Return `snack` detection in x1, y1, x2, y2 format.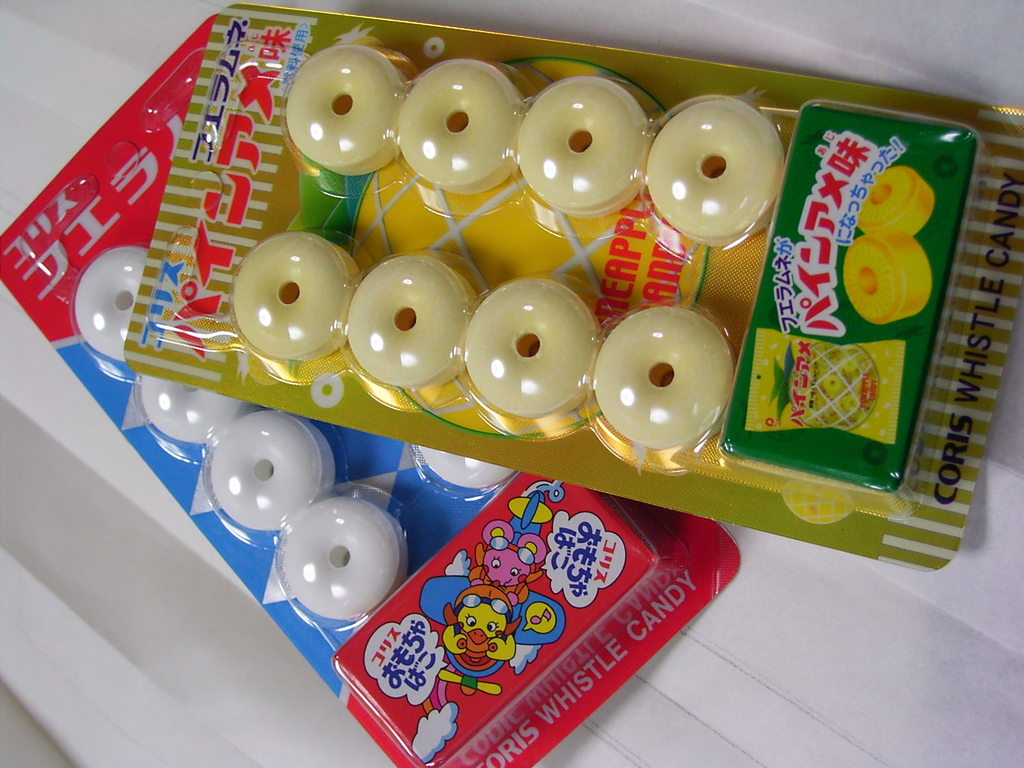
591, 307, 733, 447.
